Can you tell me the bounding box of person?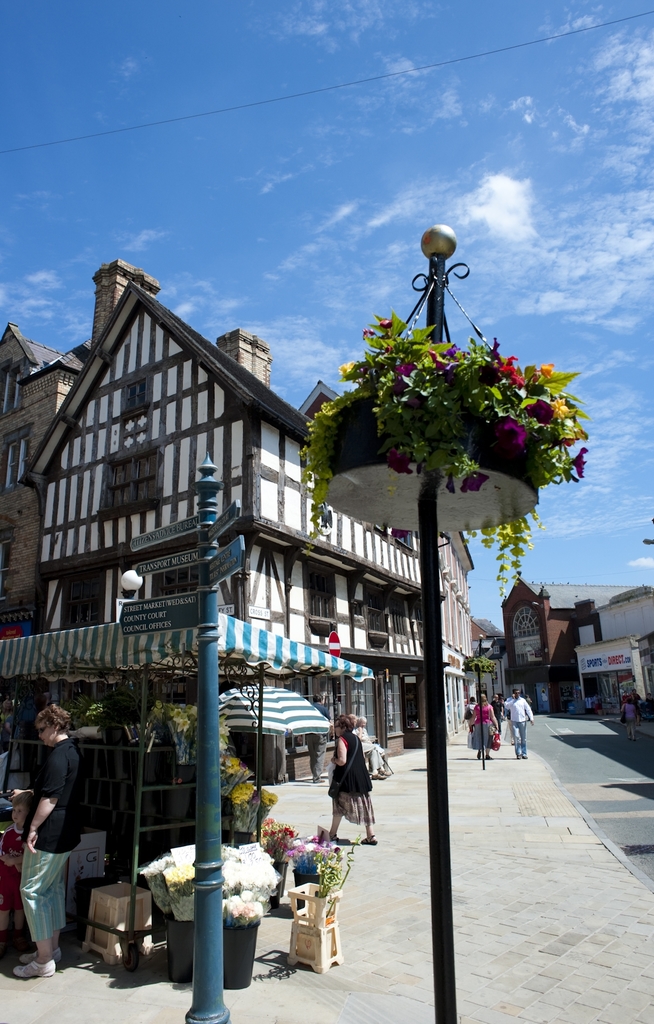
bbox=[328, 712, 382, 861].
